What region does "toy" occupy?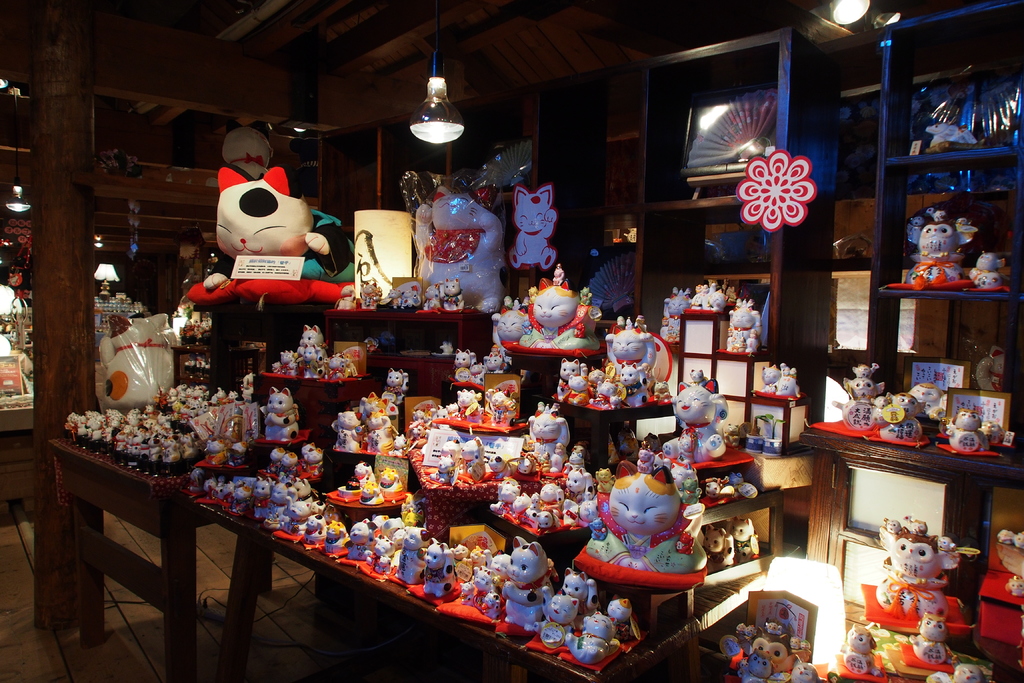
(652, 369, 732, 469).
